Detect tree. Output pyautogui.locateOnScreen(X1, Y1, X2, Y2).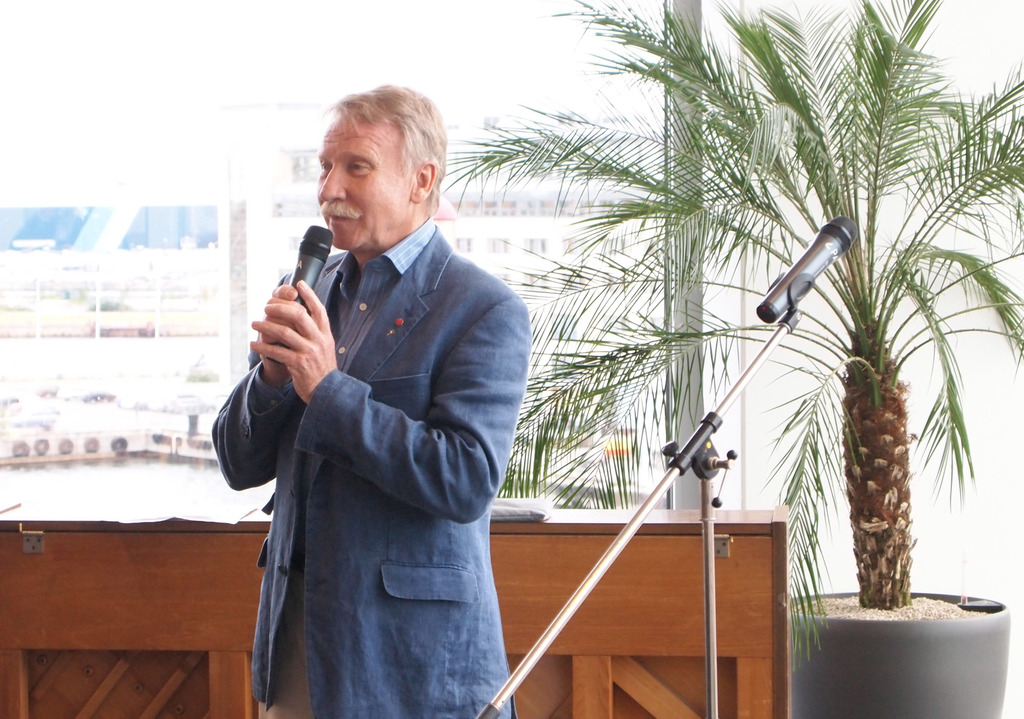
pyautogui.locateOnScreen(453, 7, 1023, 617).
